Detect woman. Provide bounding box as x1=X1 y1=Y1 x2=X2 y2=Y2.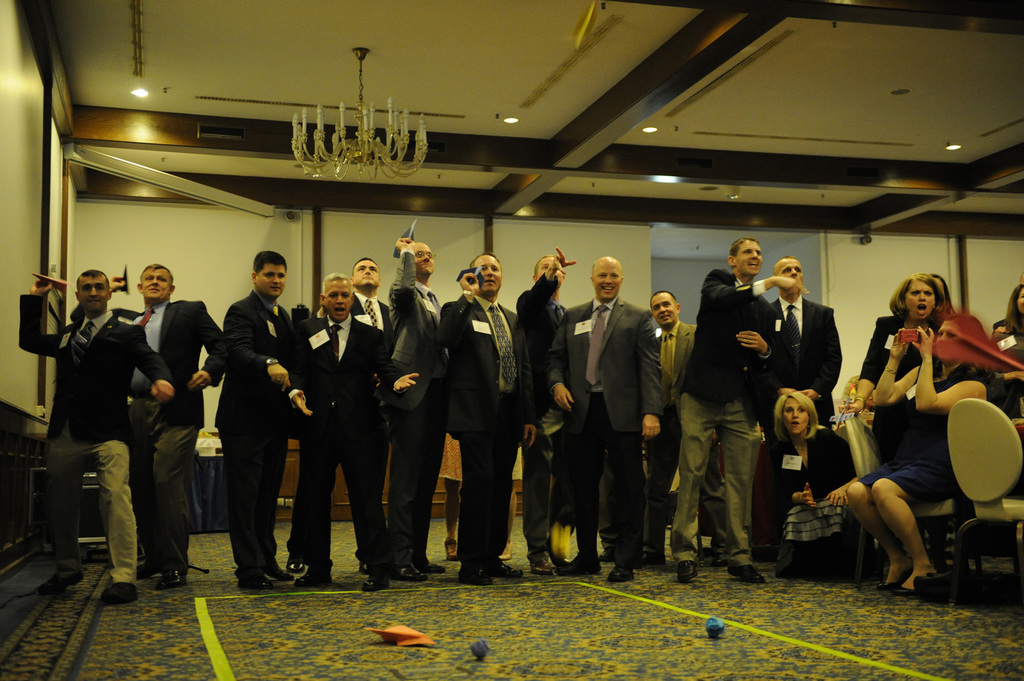
x1=847 y1=273 x2=950 y2=424.
